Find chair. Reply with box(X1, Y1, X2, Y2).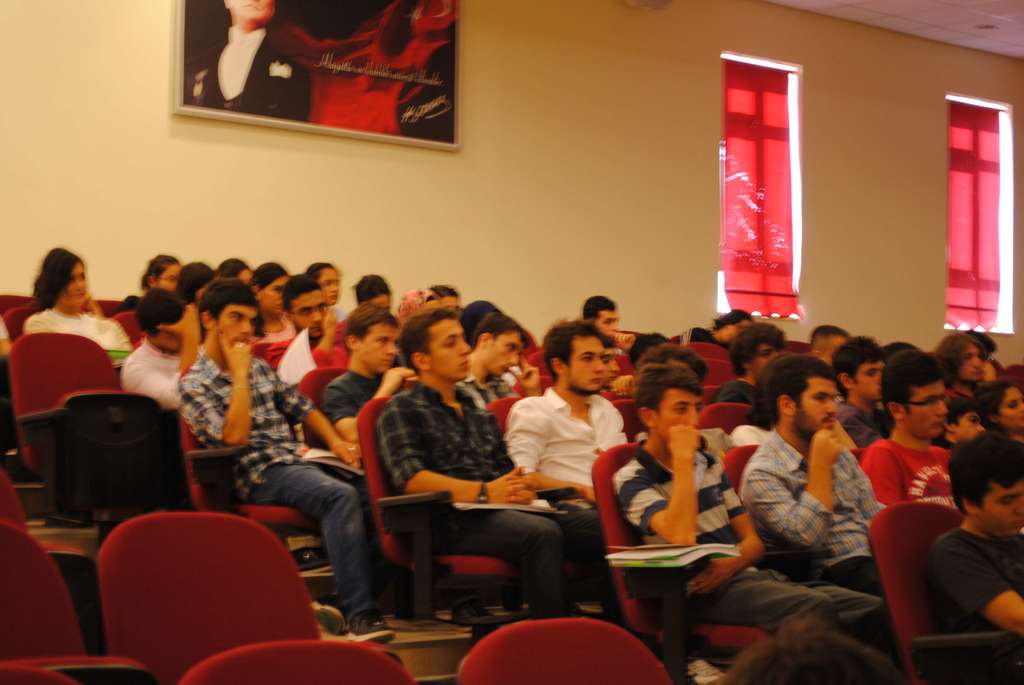
box(1002, 374, 1023, 395).
